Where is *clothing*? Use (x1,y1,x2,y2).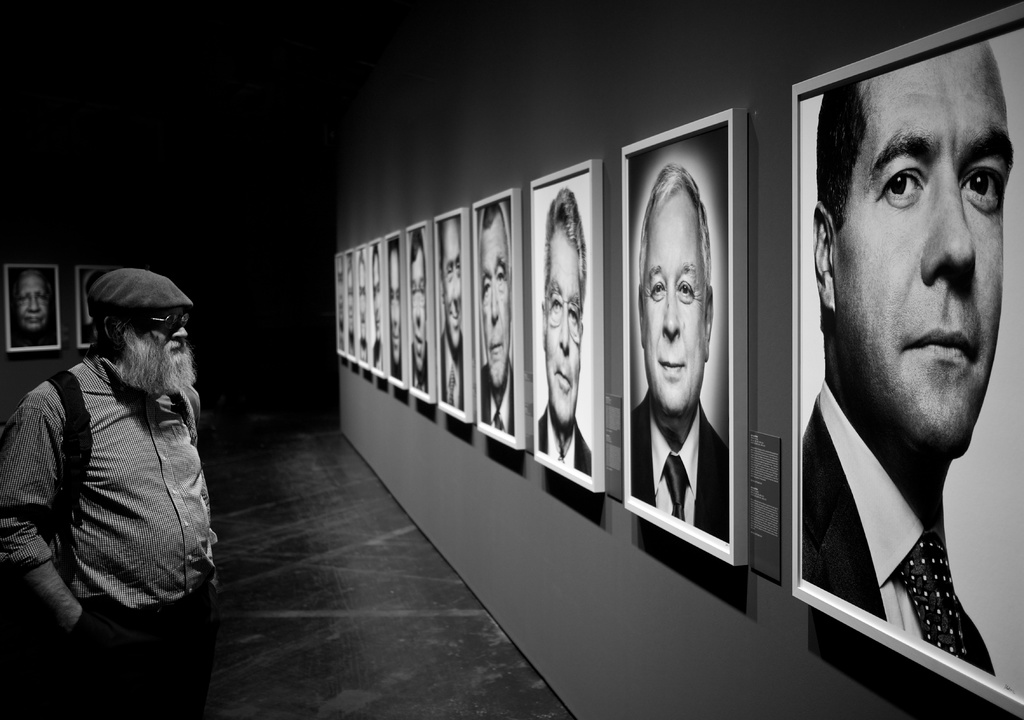
(536,399,593,474).
